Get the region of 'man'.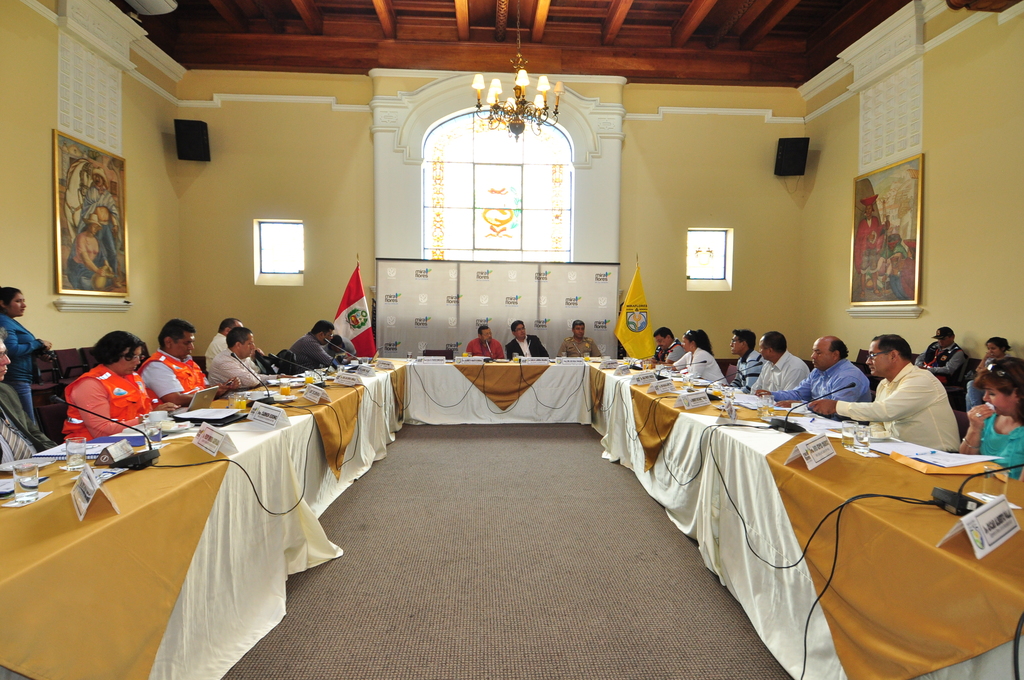
[left=70, top=215, right=111, bottom=291].
